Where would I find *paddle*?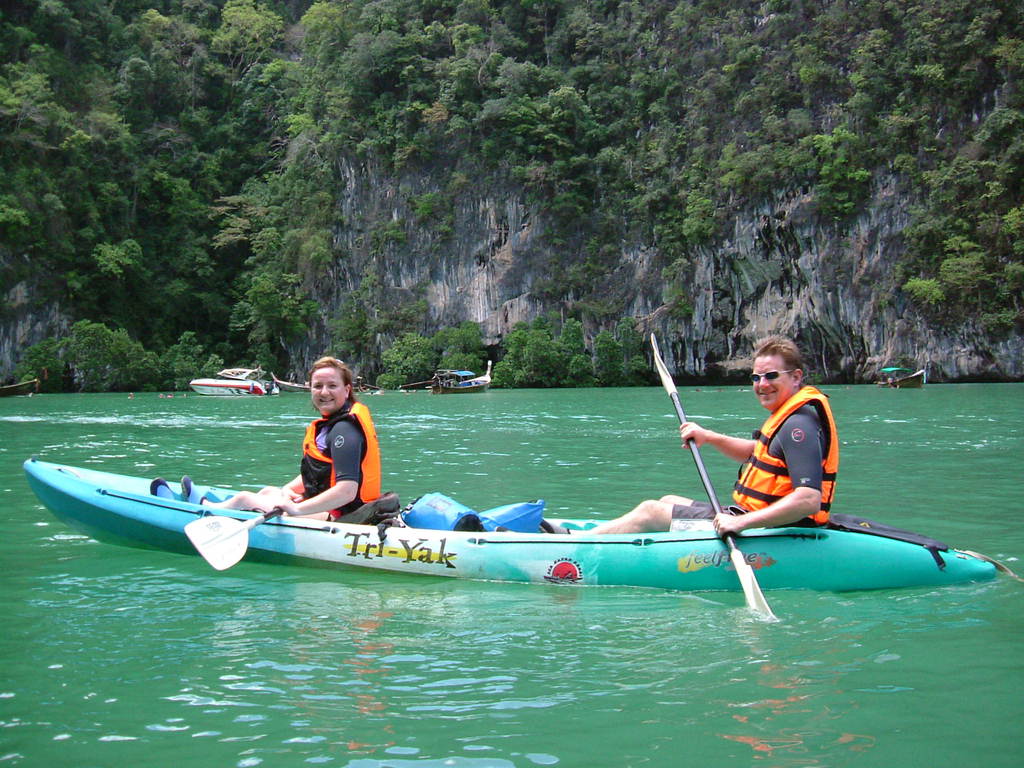
At (187,447,322,566).
